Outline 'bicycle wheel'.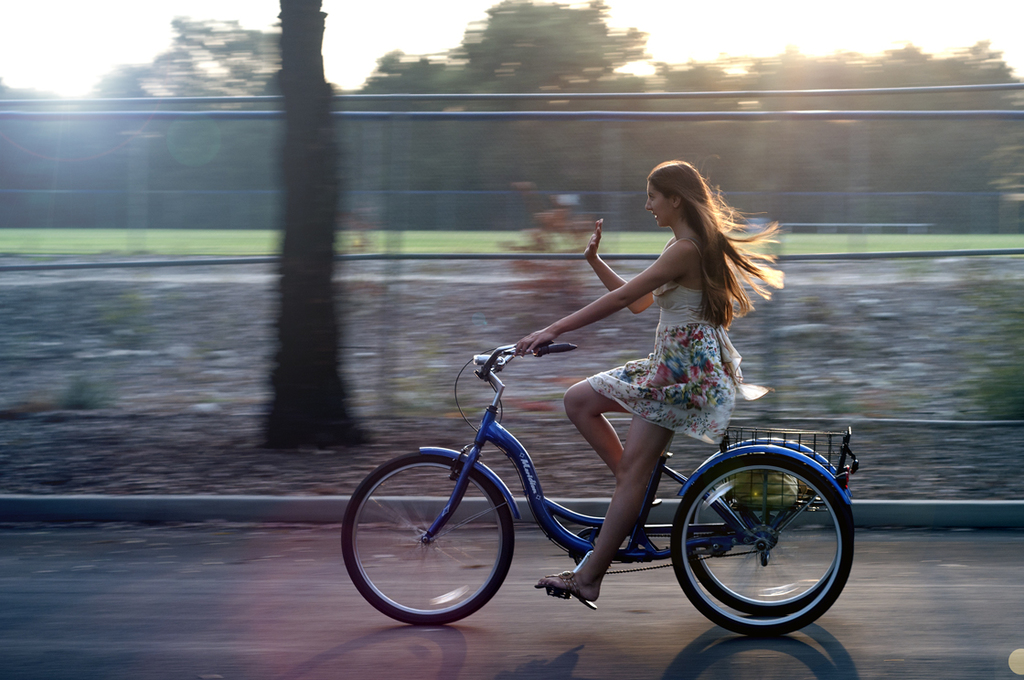
Outline: bbox=[680, 449, 851, 635].
